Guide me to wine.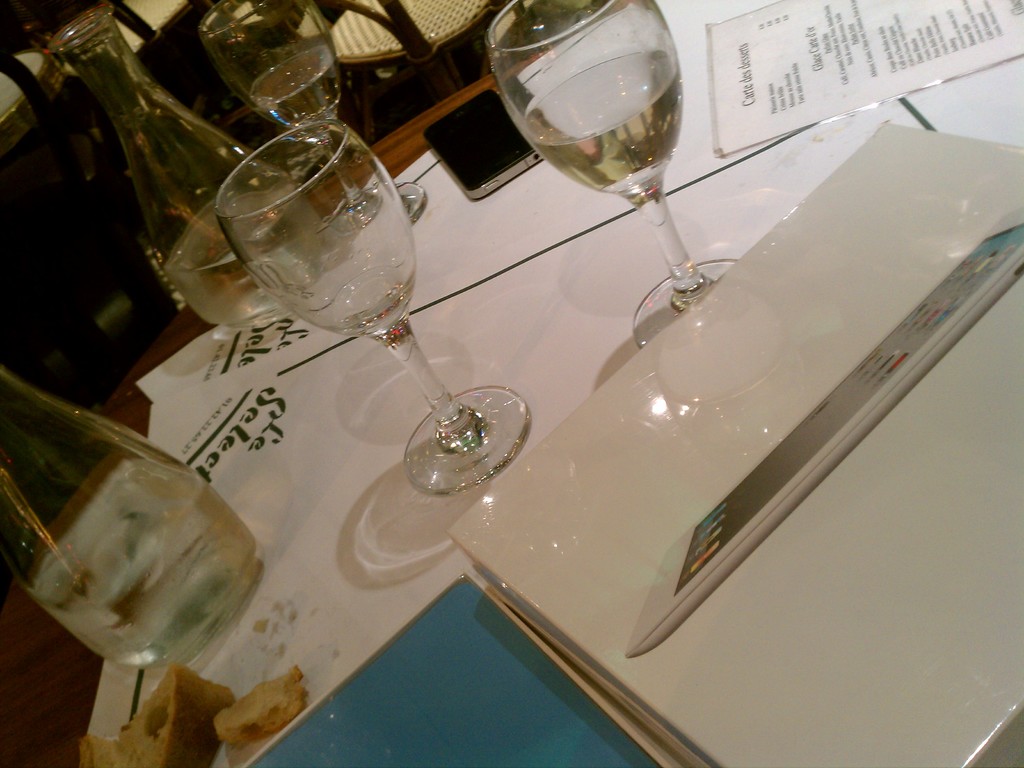
Guidance: select_region(497, 17, 730, 342).
